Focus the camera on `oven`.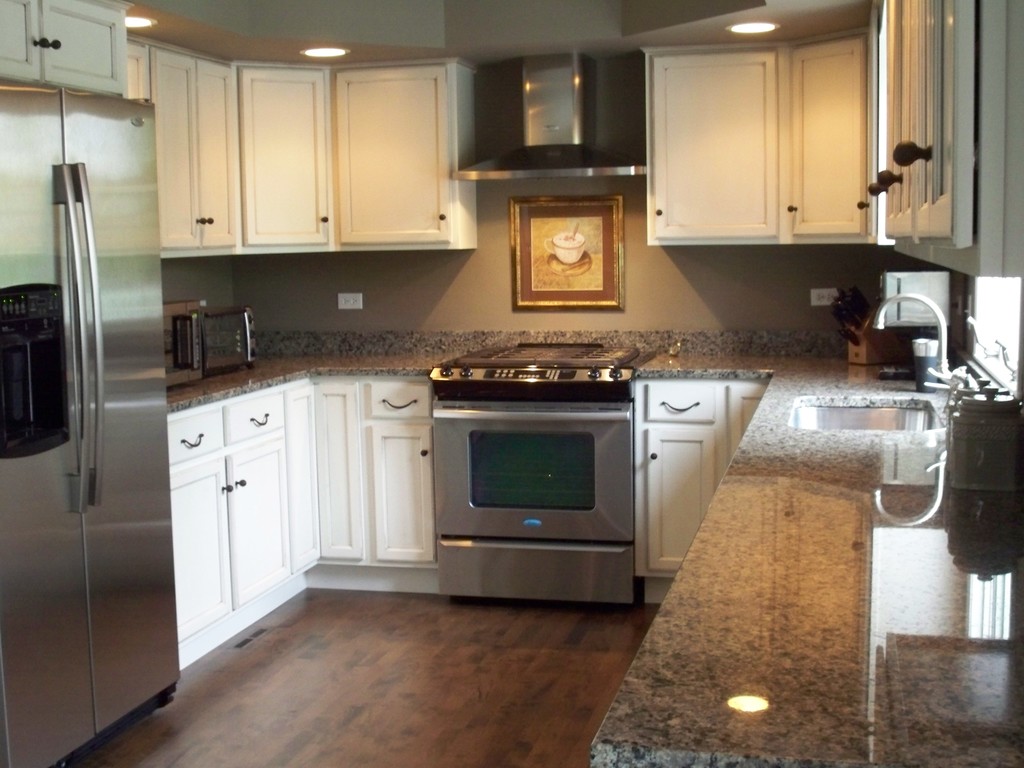
Focus region: pyautogui.locateOnScreen(432, 398, 639, 547).
